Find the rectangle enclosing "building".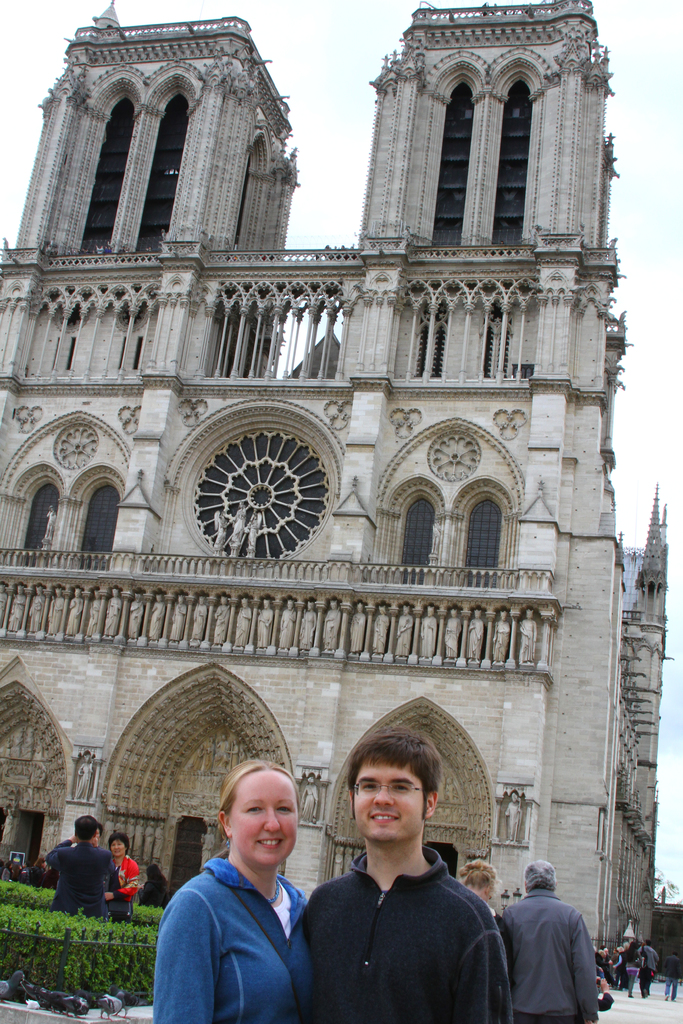
0:0:682:980.
